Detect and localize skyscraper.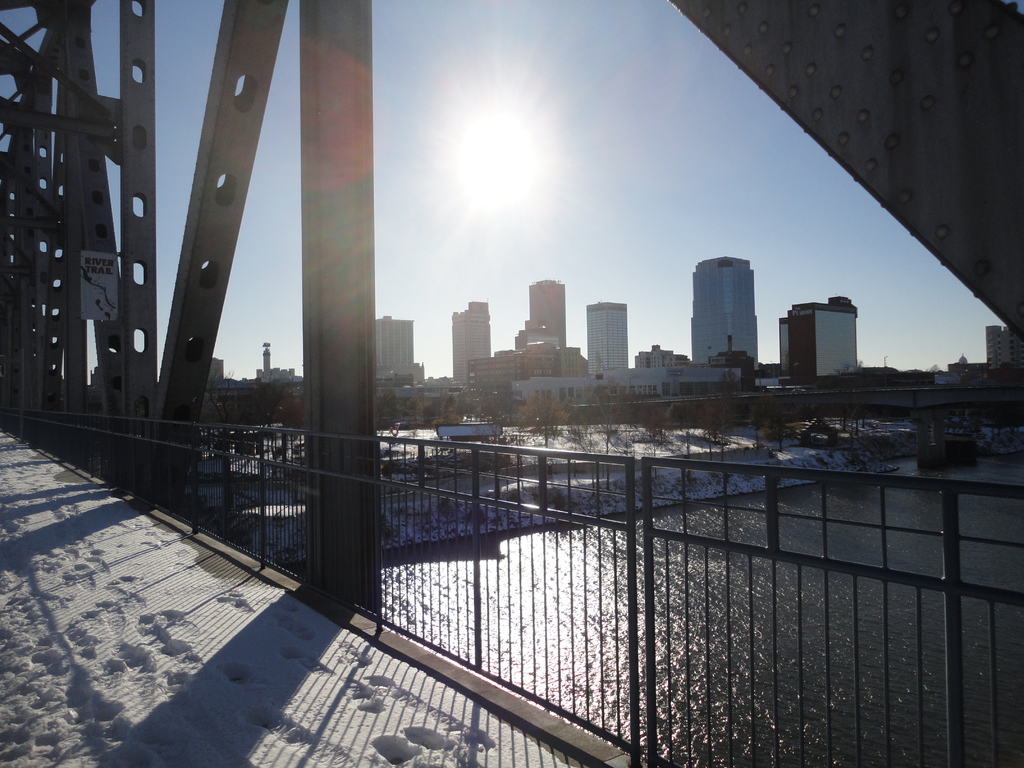
Localized at bbox(580, 302, 627, 374).
